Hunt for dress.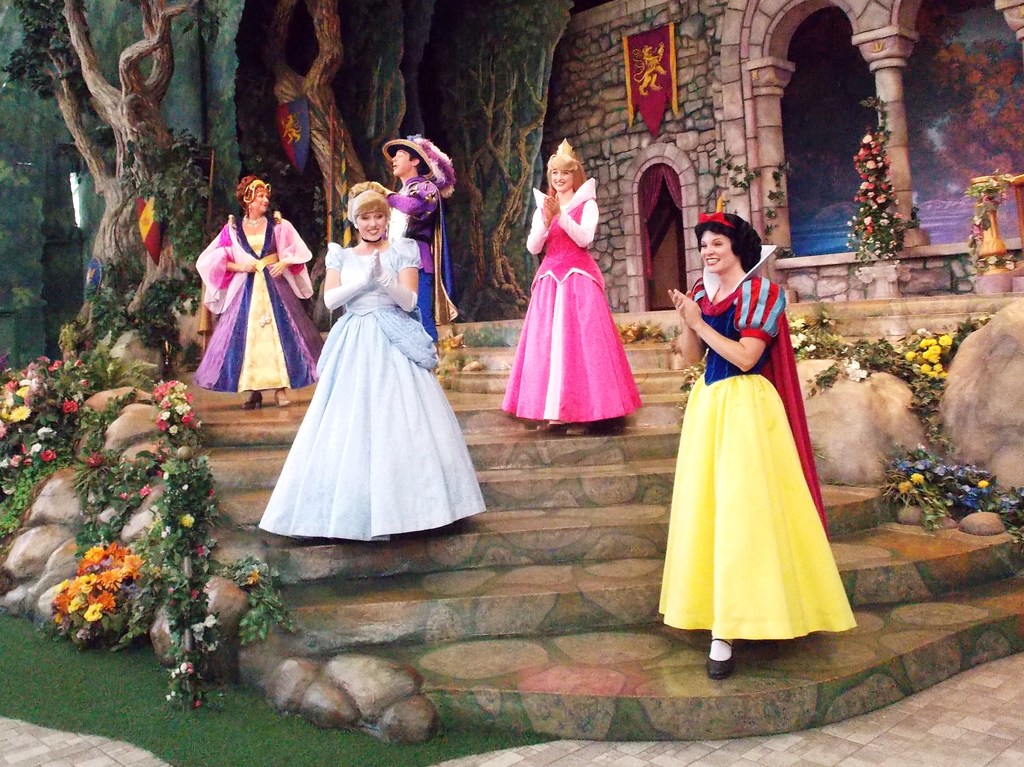
Hunted down at bbox(499, 179, 643, 425).
